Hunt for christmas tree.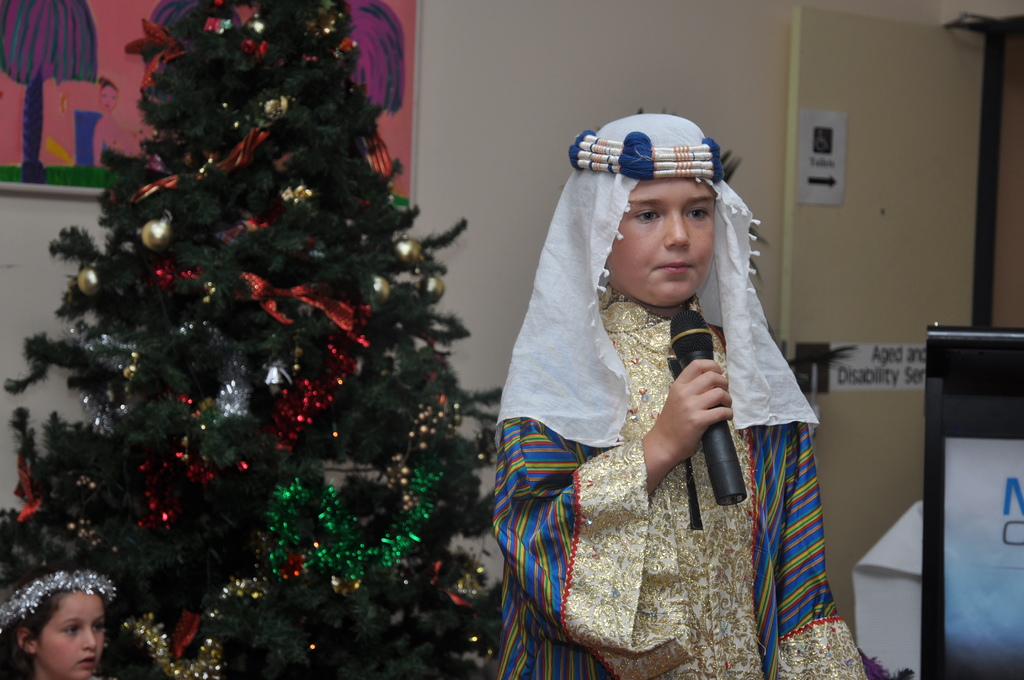
Hunted down at locate(10, 0, 495, 672).
